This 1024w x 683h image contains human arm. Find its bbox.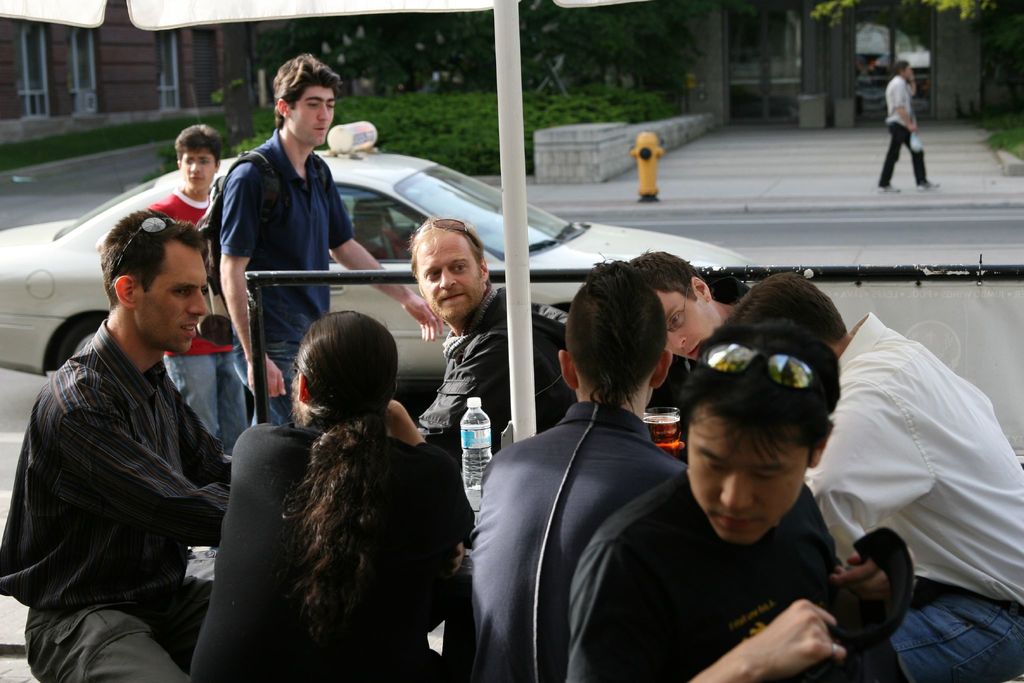
(x1=802, y1=359, x2=934, y2=566).
